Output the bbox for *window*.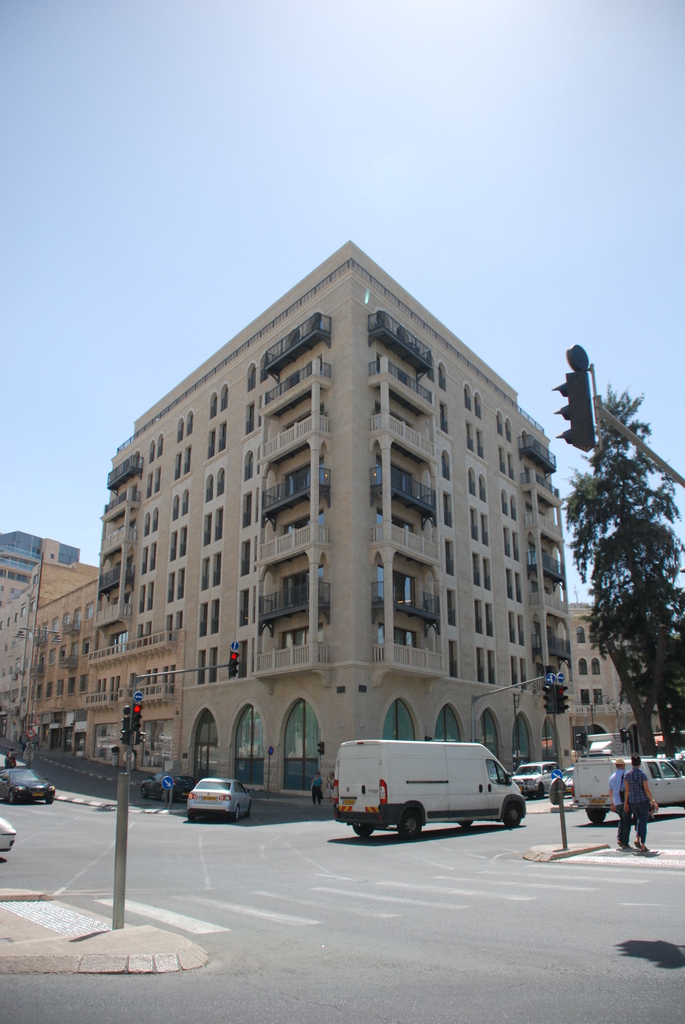
rect(503, 565, 514, 600).
